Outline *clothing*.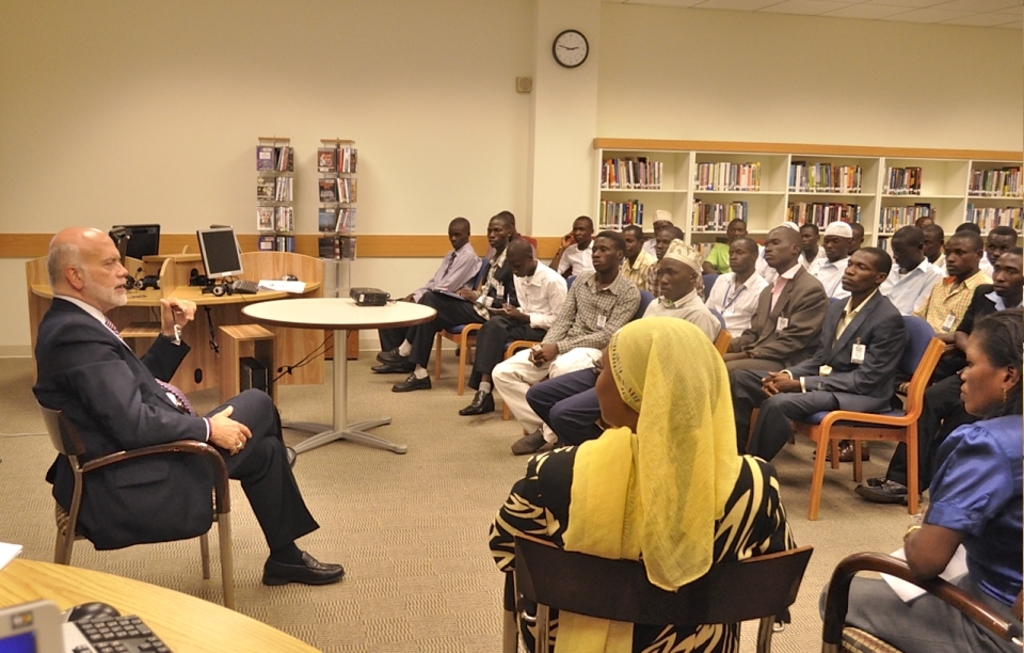
Outline: l=464, t=262, r=569, b=386.
